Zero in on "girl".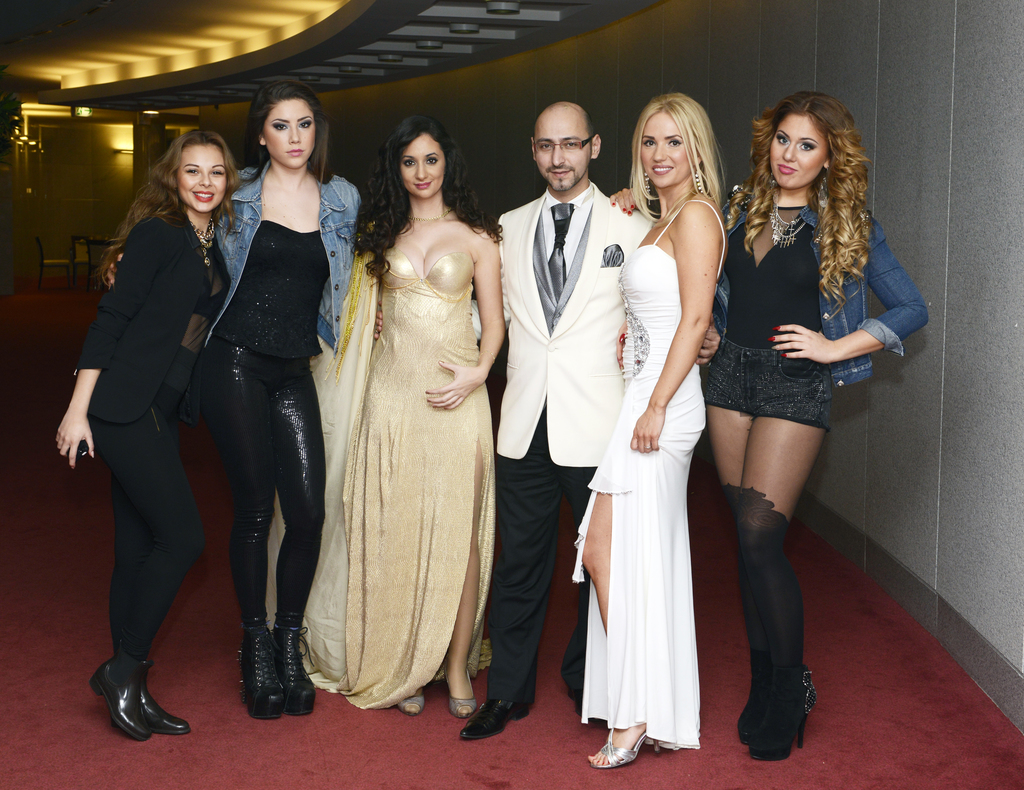
Zeroed in: <bbox>713, 90, 931, 763</bbox>.
